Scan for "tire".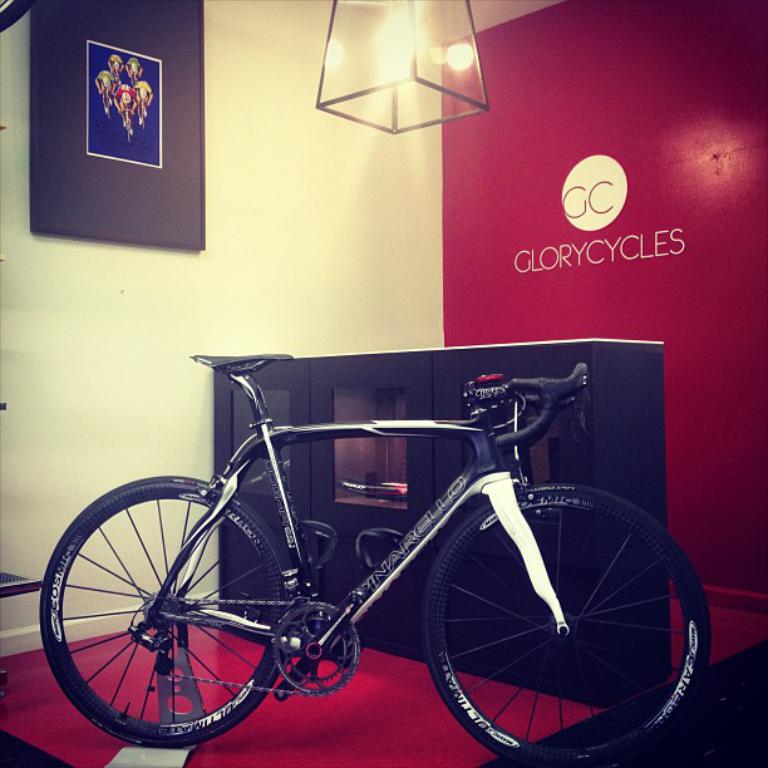
Scan result: crop(413, 484, 710, 763).
